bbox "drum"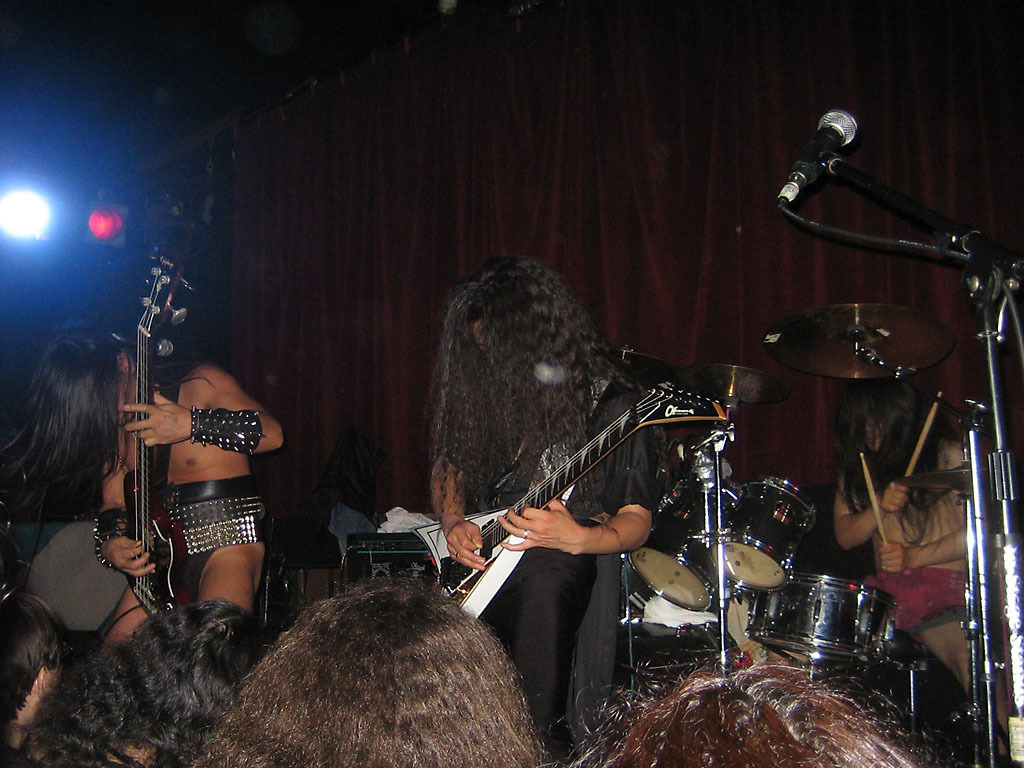
[x1=625, y1=470, x2=747, y2=611]
